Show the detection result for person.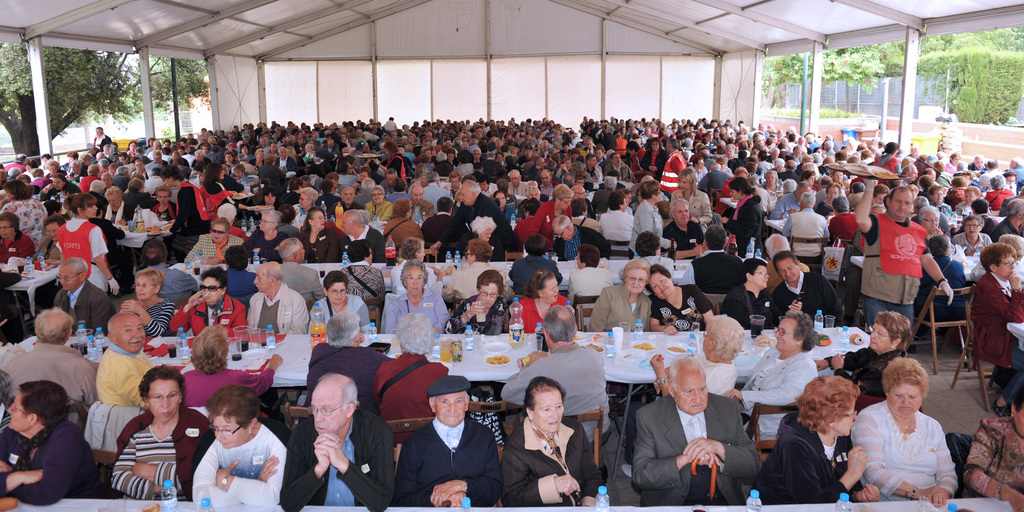
locate(991, 200, 1023, 240).
